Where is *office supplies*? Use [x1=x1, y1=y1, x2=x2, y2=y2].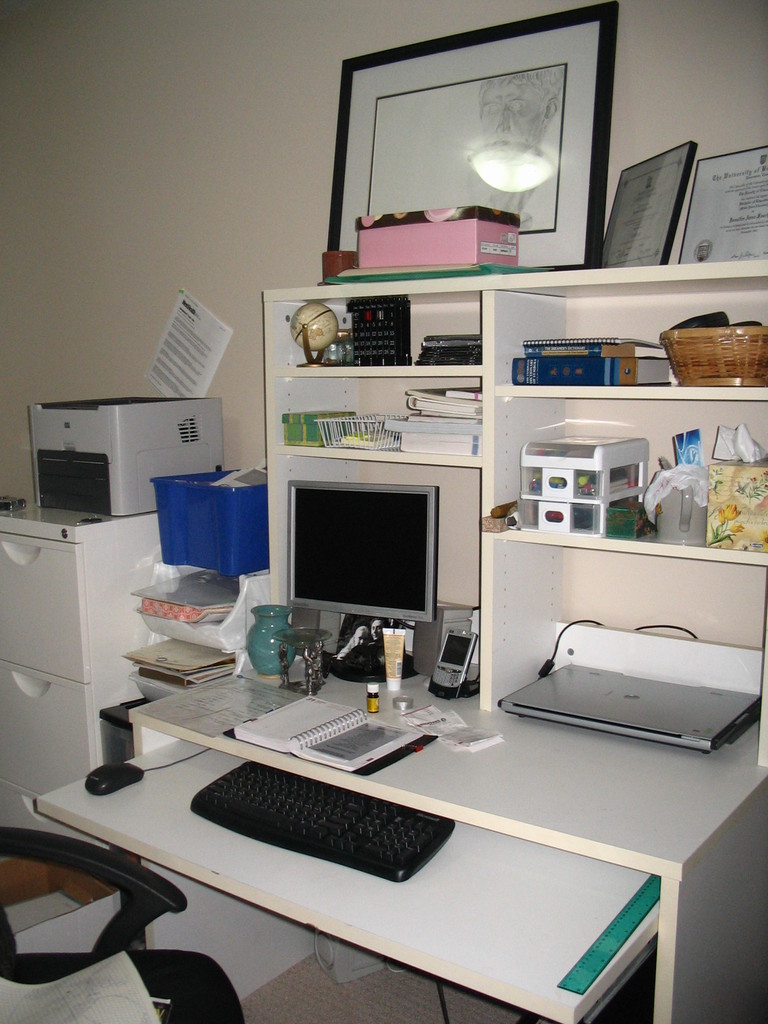
[x1=151, y1=468, x2=254, y2=568].
